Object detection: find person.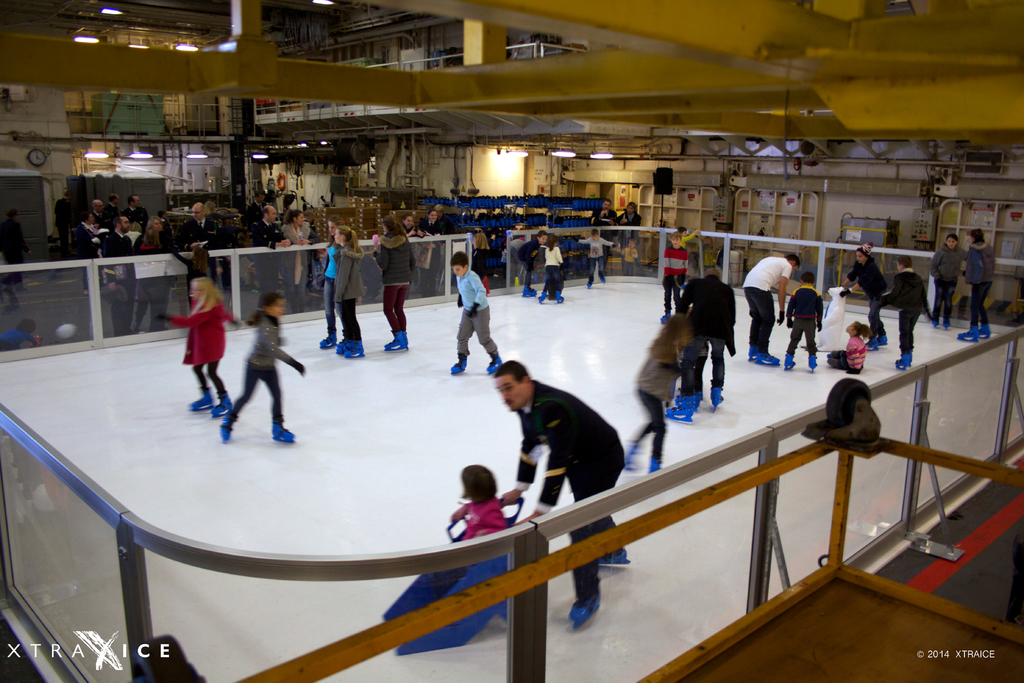
x1=743, y1=251, x2=799, y2=366.
